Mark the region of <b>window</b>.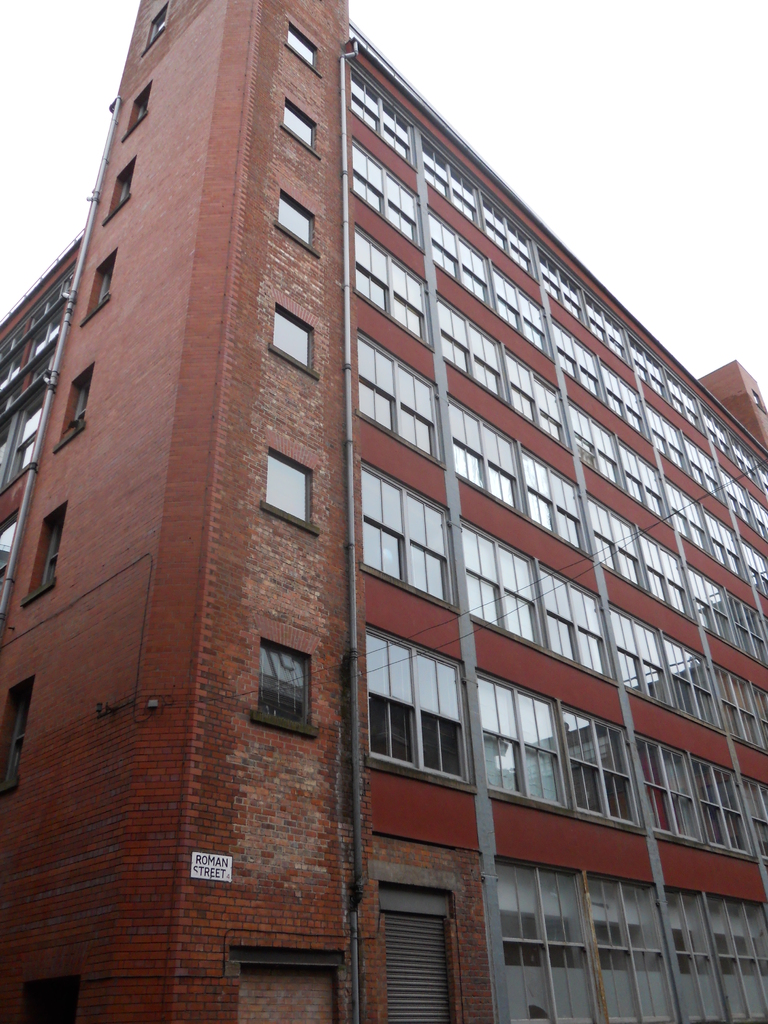
Region: select_region(131, 92, 152, 124).
